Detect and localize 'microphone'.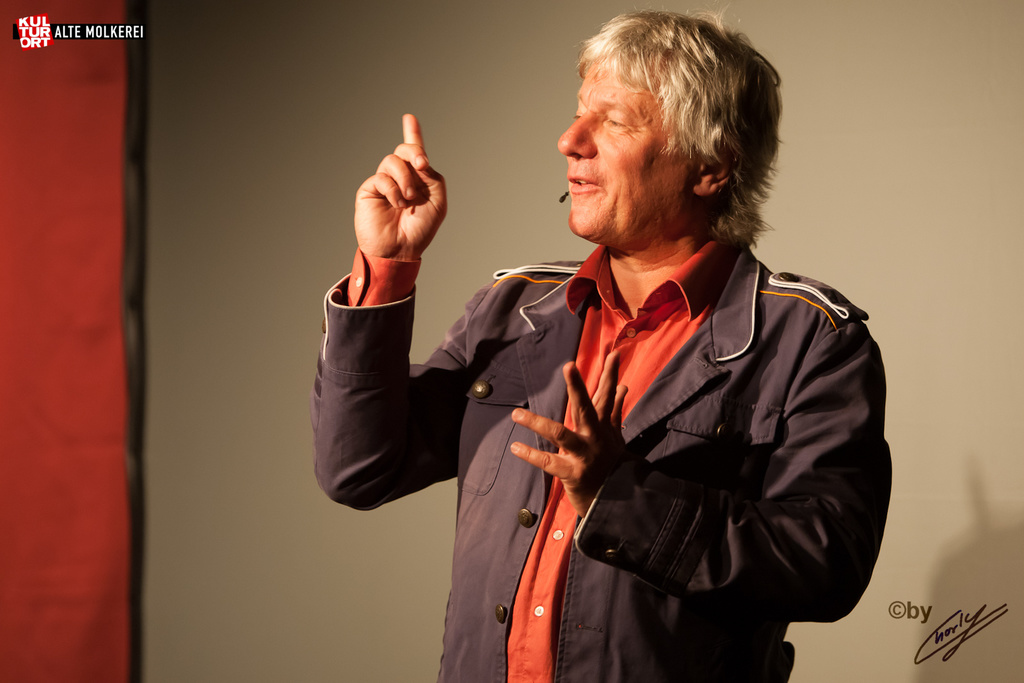
Localized at {"x1": 558, "y1": 189, "x2": 566, "y2": 200}.
